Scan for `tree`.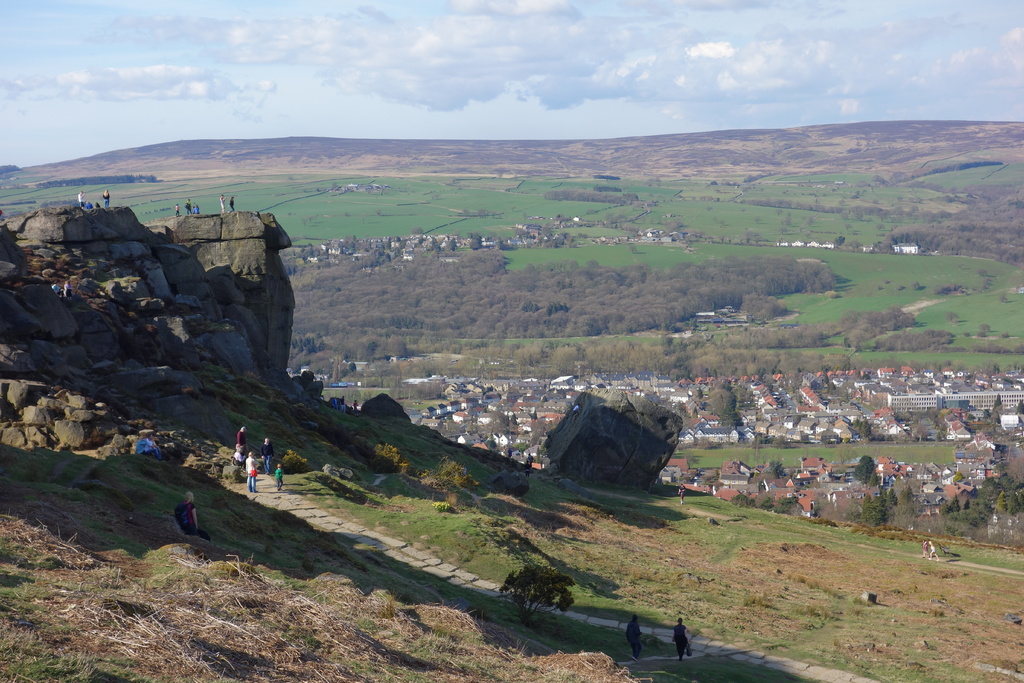
Scan result: (left=772, top=434, right=793, bottom=449).
